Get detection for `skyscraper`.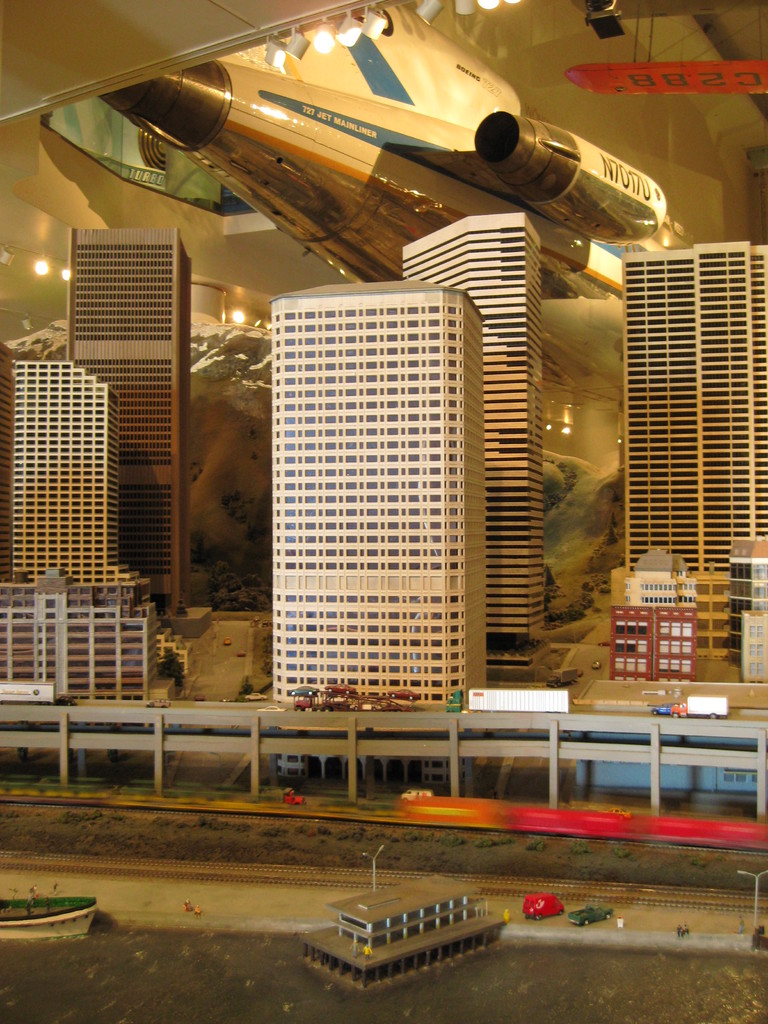
Detection: box(269, 287, 483, 707).
